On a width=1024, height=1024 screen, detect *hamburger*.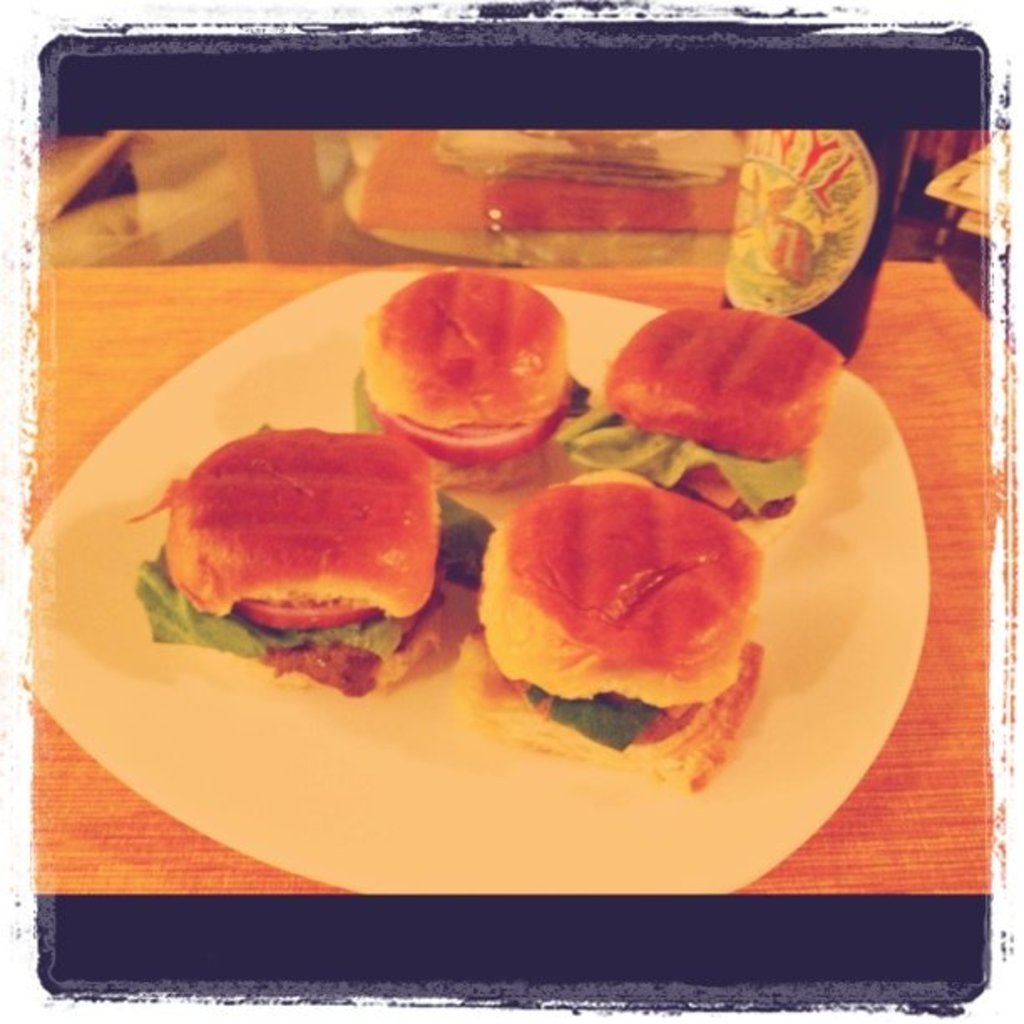
{"x1": 137, "y1": 423, "x2": 484, "y2": 698}.
